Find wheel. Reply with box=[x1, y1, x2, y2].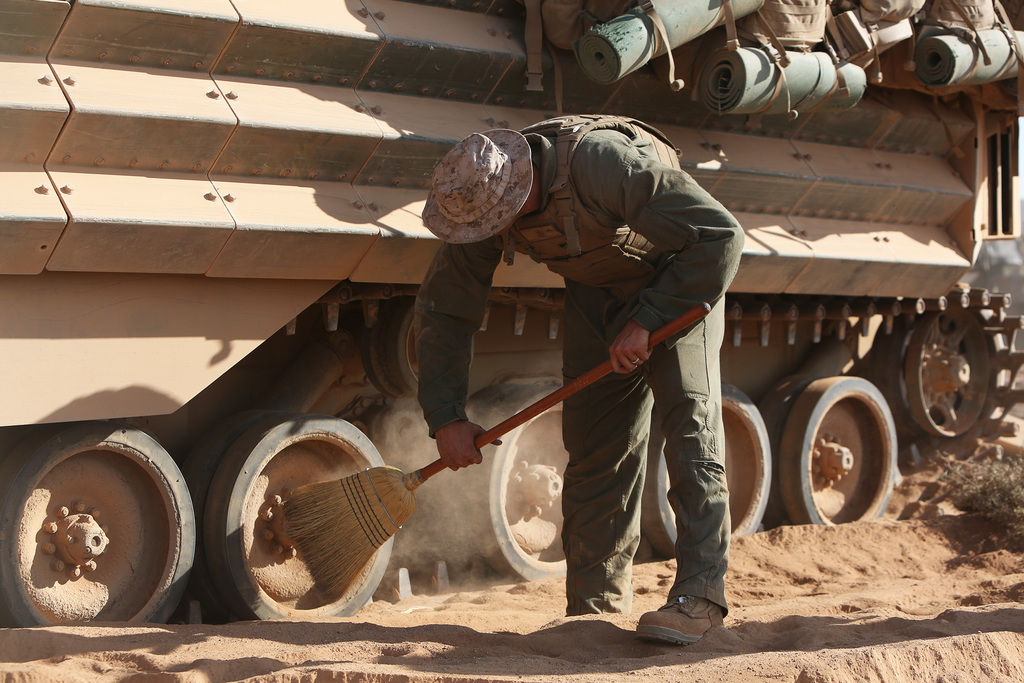
box=[465, 381, 577, 572].
